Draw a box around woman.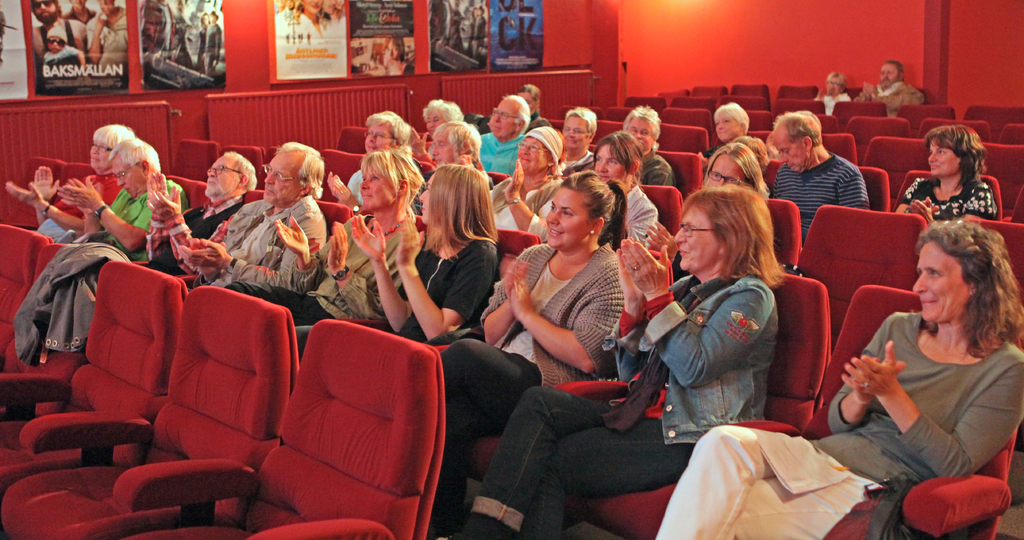
detection(3, 124, 132, 249).
